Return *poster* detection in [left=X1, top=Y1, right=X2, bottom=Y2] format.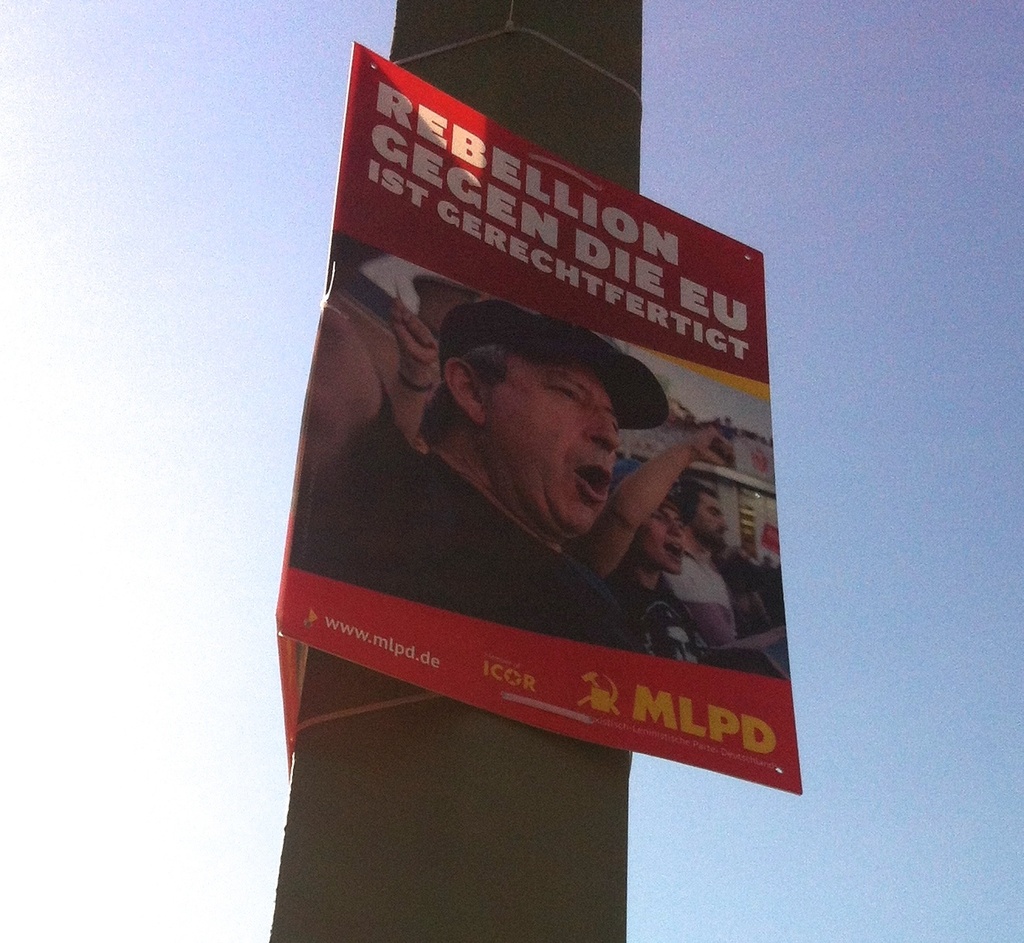
[left=269, top=30, right=800, bottom=797].
